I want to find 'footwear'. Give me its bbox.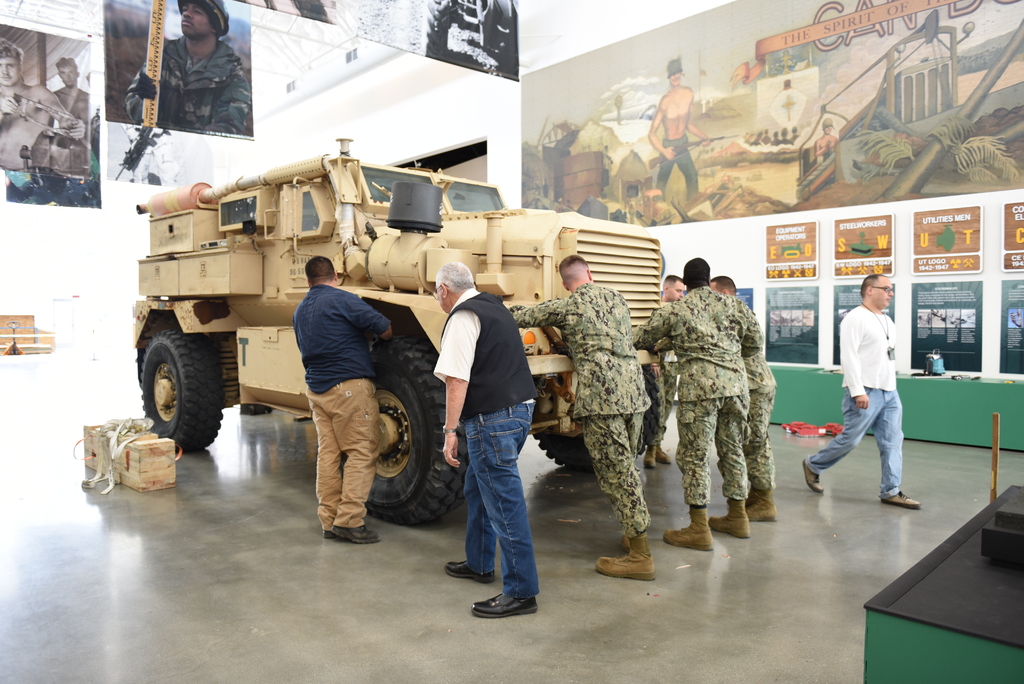
pyautogui.locateOnScreen(876, 488, 931, 511).
